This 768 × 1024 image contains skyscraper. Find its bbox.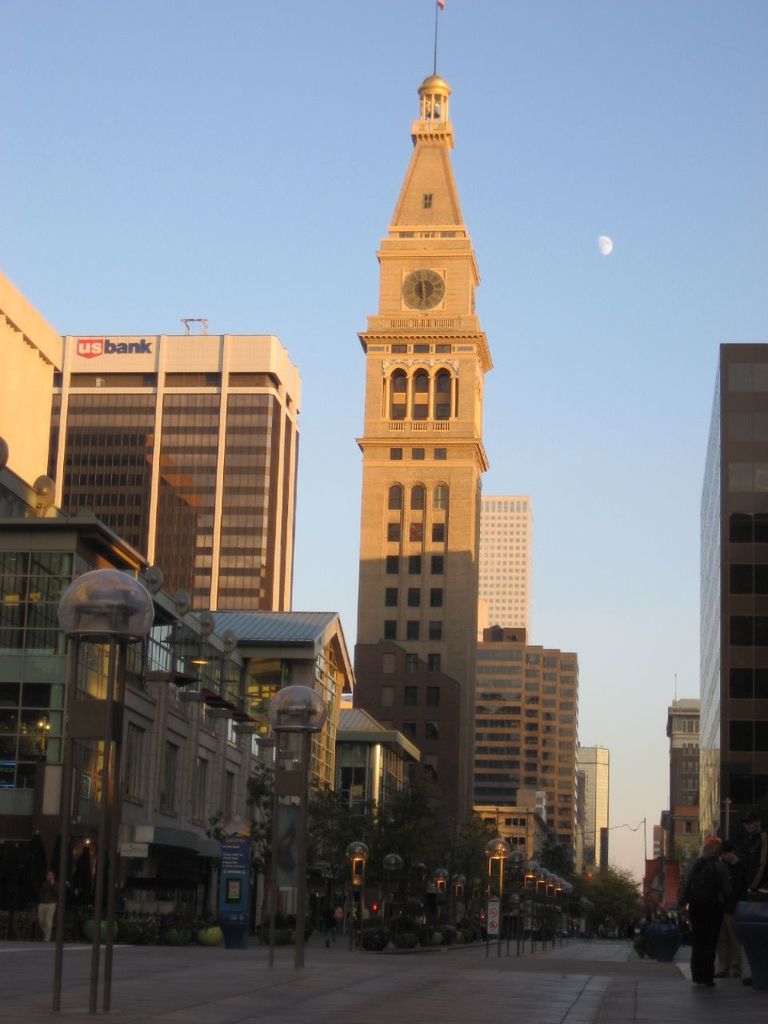
bbox=[55, 330, 312, 618].
